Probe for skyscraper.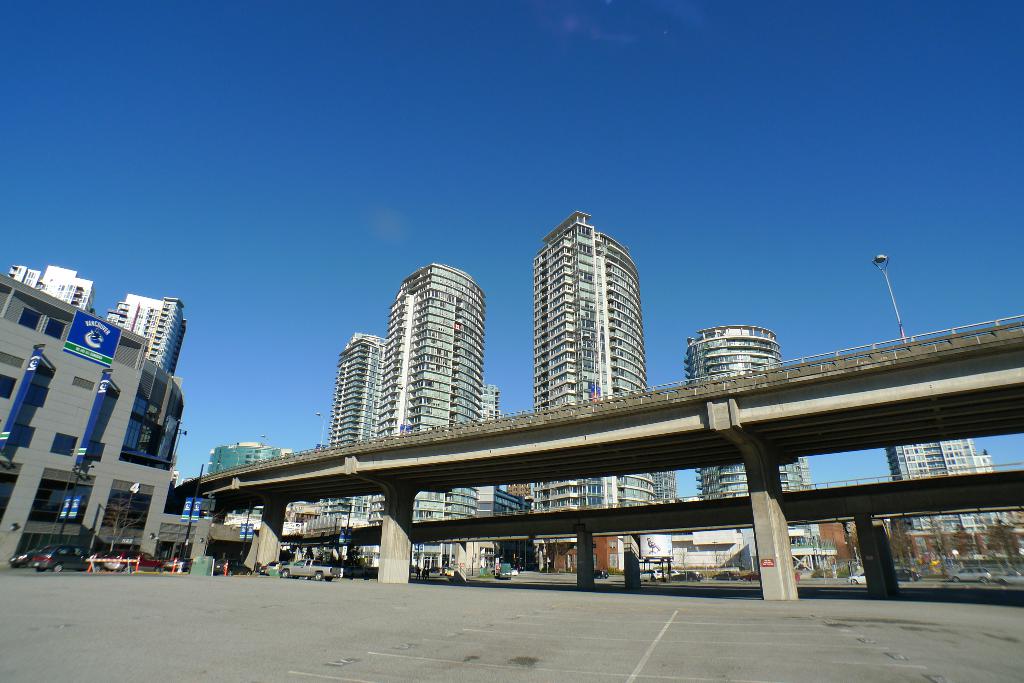
Probe result: (106,293,189,388).
